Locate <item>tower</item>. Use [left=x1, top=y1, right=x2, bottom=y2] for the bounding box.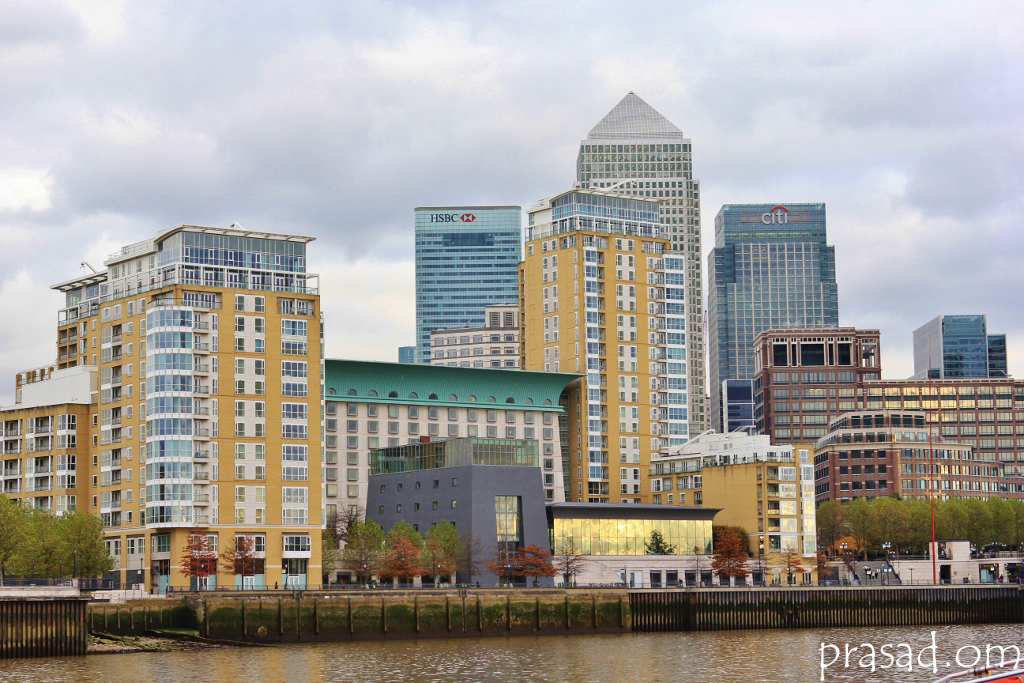
[left=51, top=209, right=340, bottom=594].
